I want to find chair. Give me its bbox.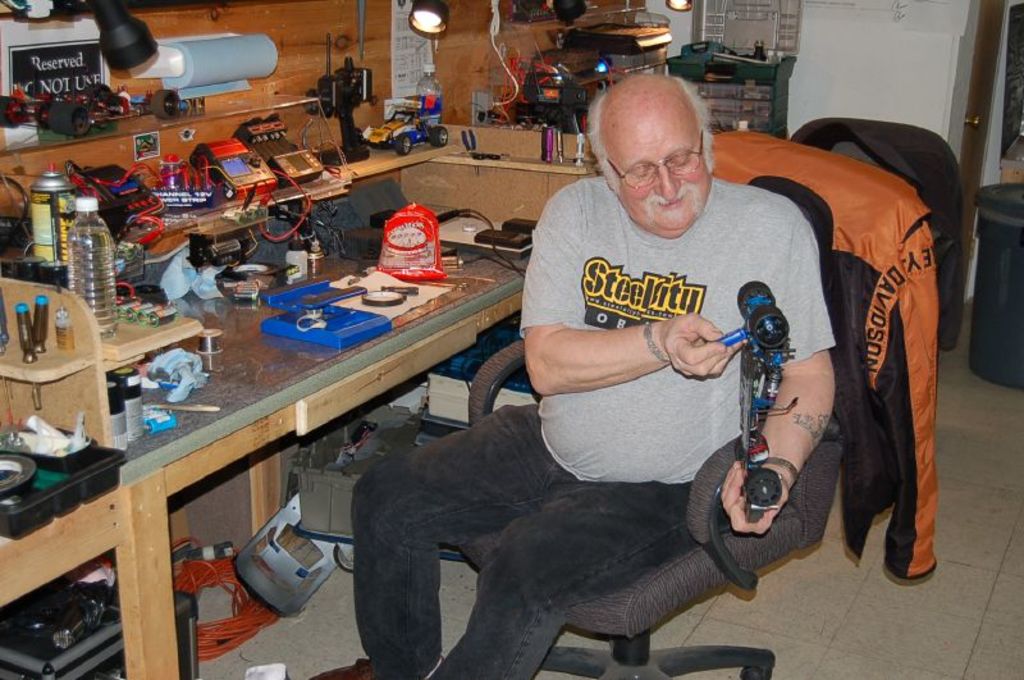
<box>467,129,849,679</box>.
